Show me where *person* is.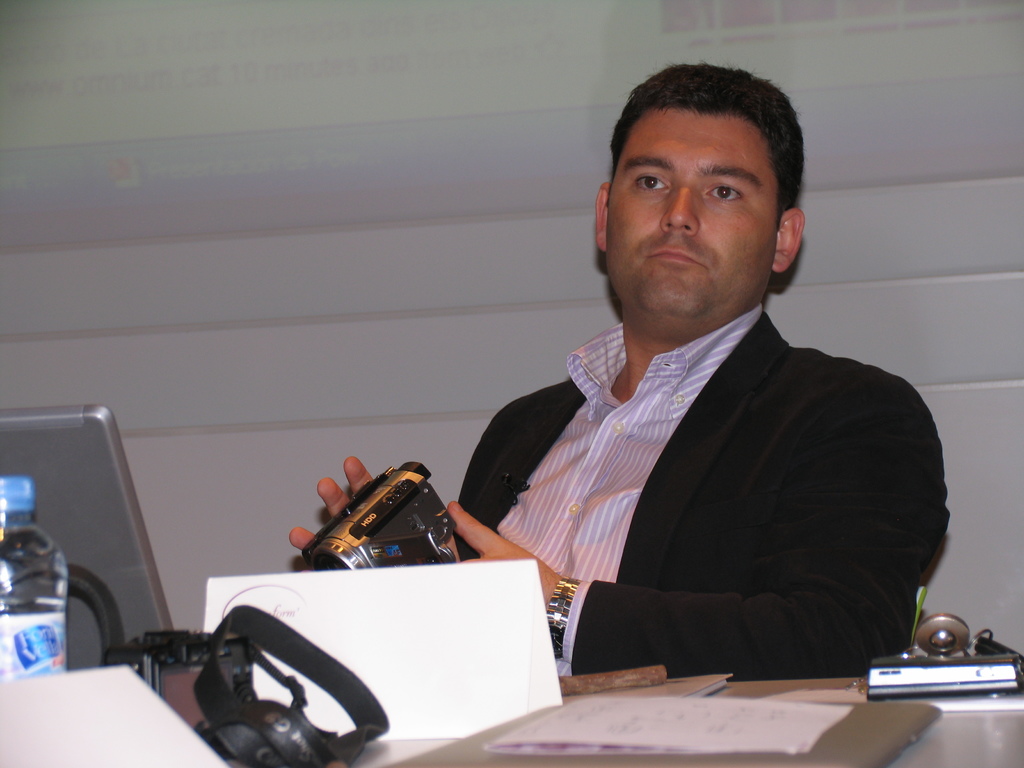
*person* is at bbox=(431, 66, 947, 711).
